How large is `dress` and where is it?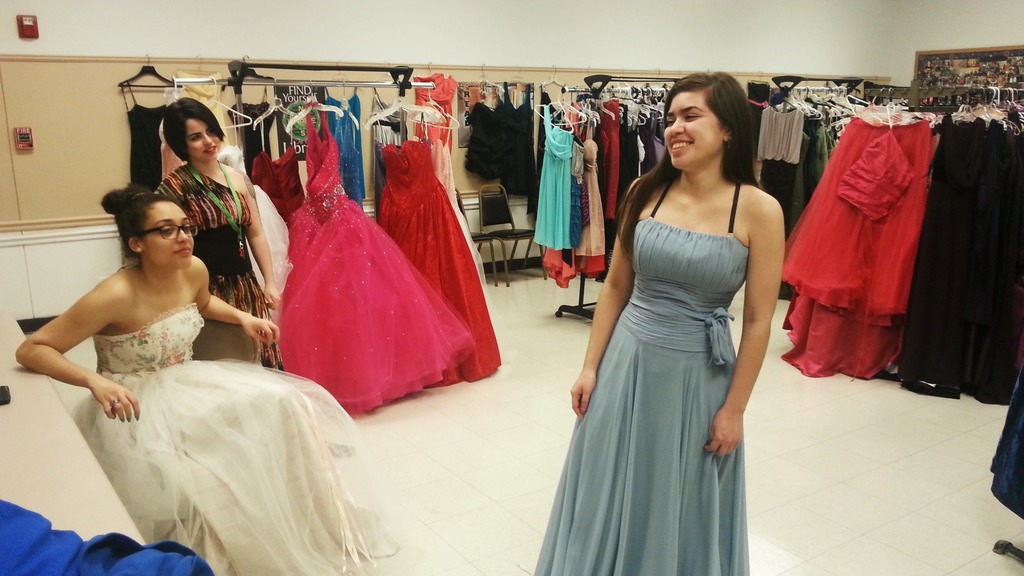
Bounding box: select_region(67, 303, 403, 575).
